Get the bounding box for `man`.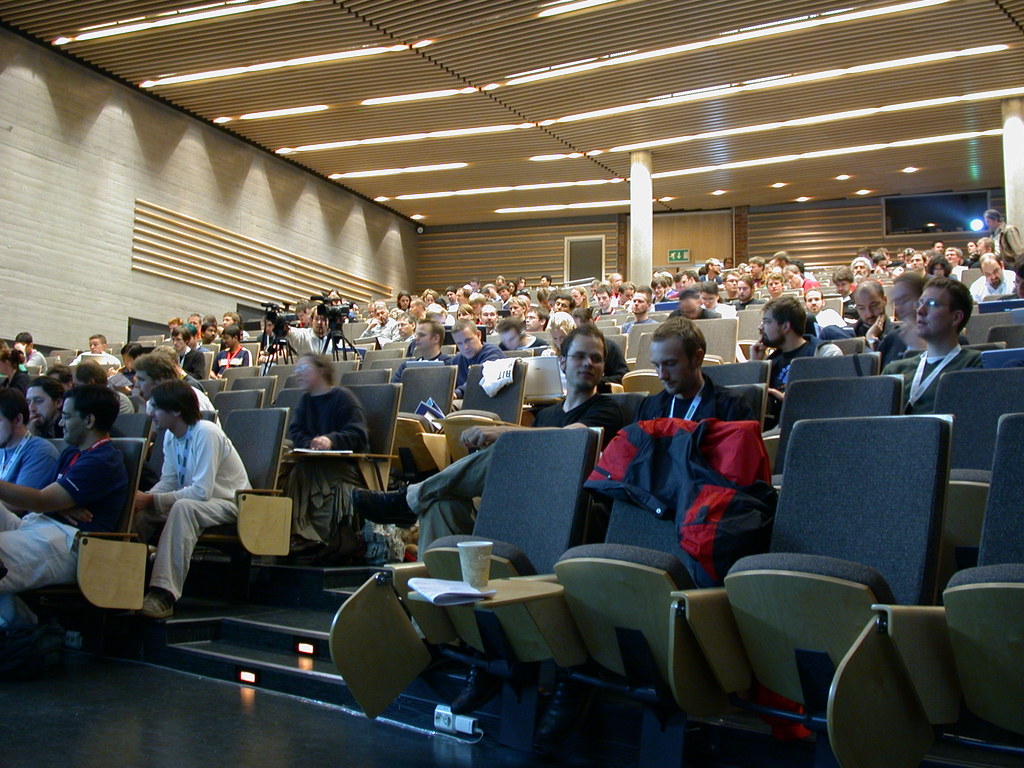
965, 240, 980, 257.
